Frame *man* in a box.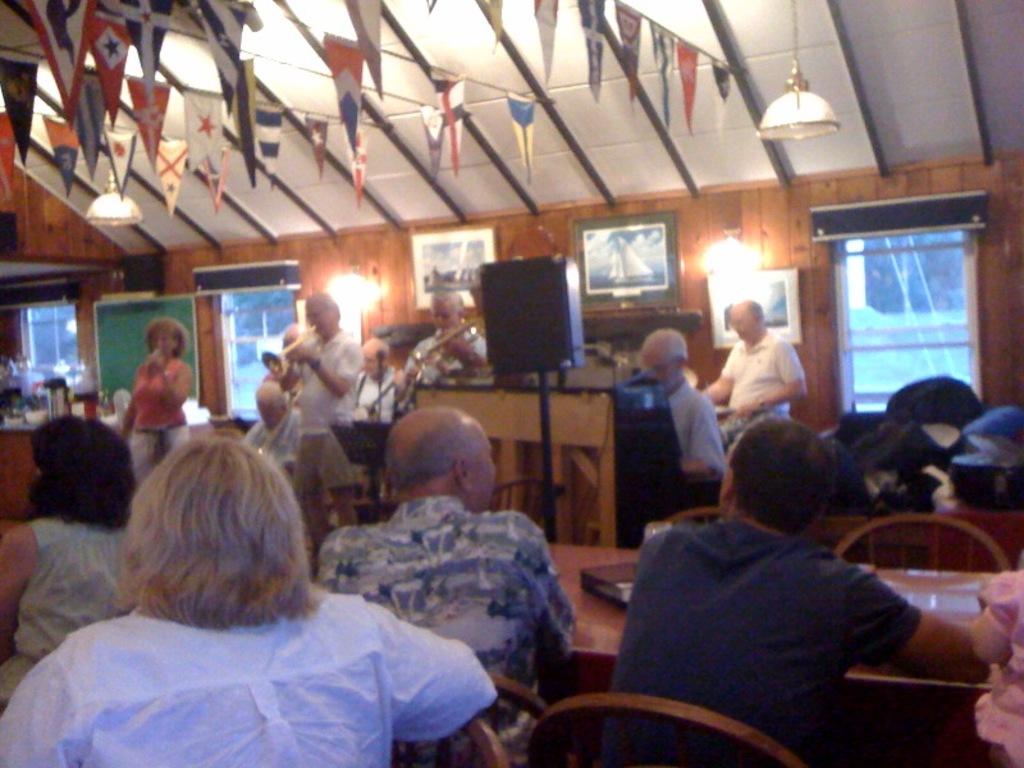
select_region(353, 337, 404, 421).
